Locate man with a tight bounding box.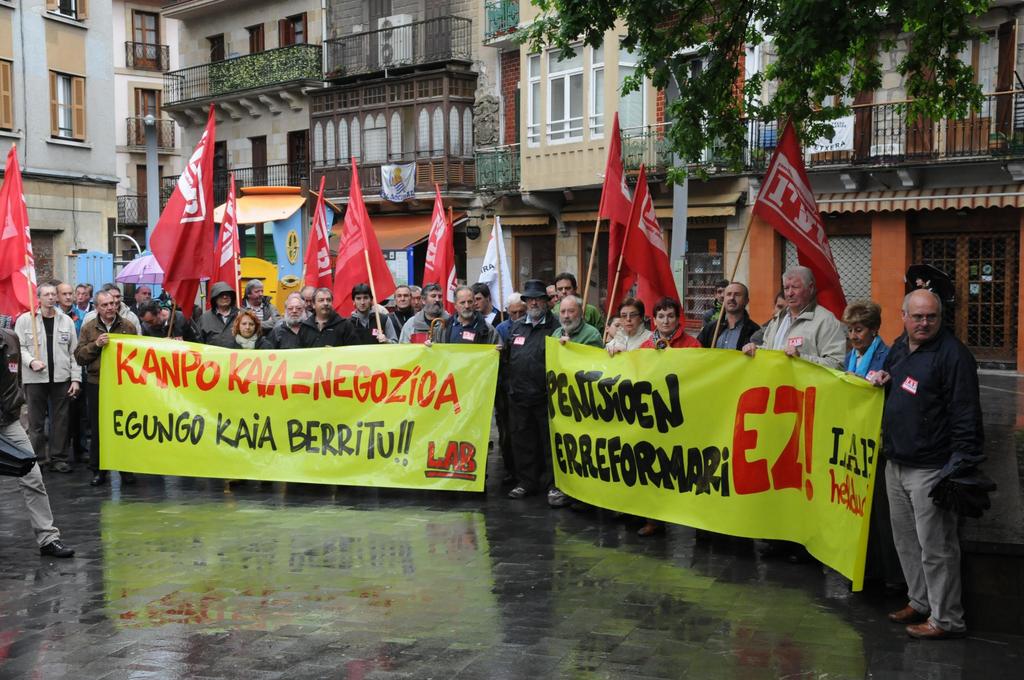
[546,295,604,510].
